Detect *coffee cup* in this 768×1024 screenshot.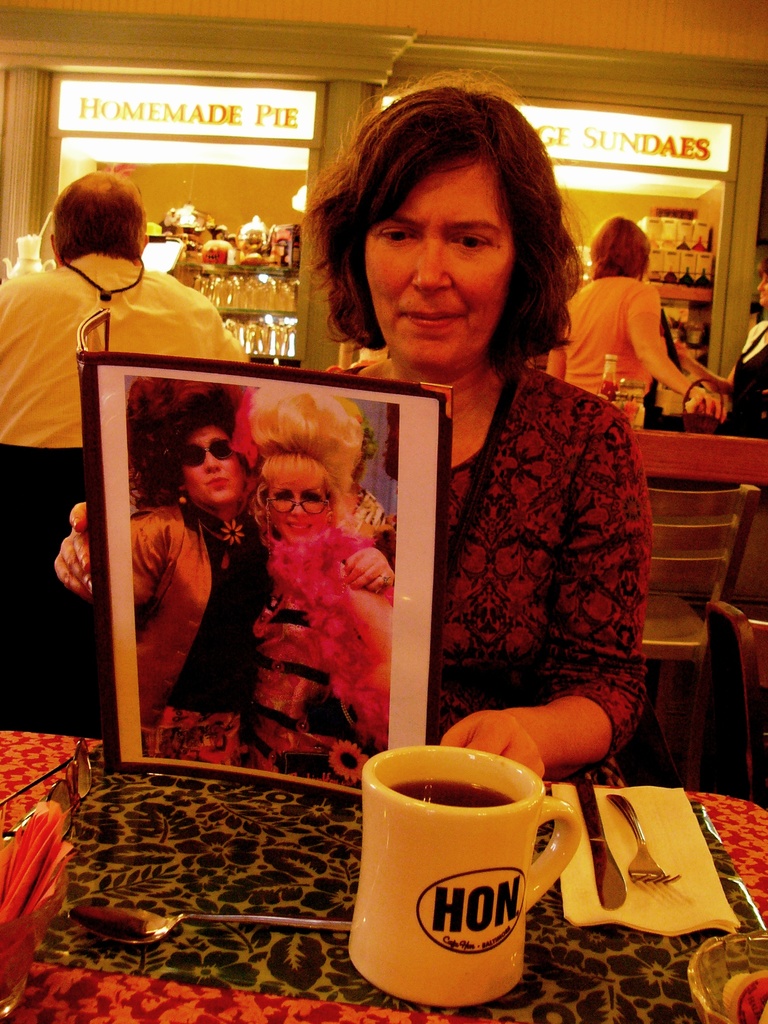
Detection: [346,745,584,1009].
